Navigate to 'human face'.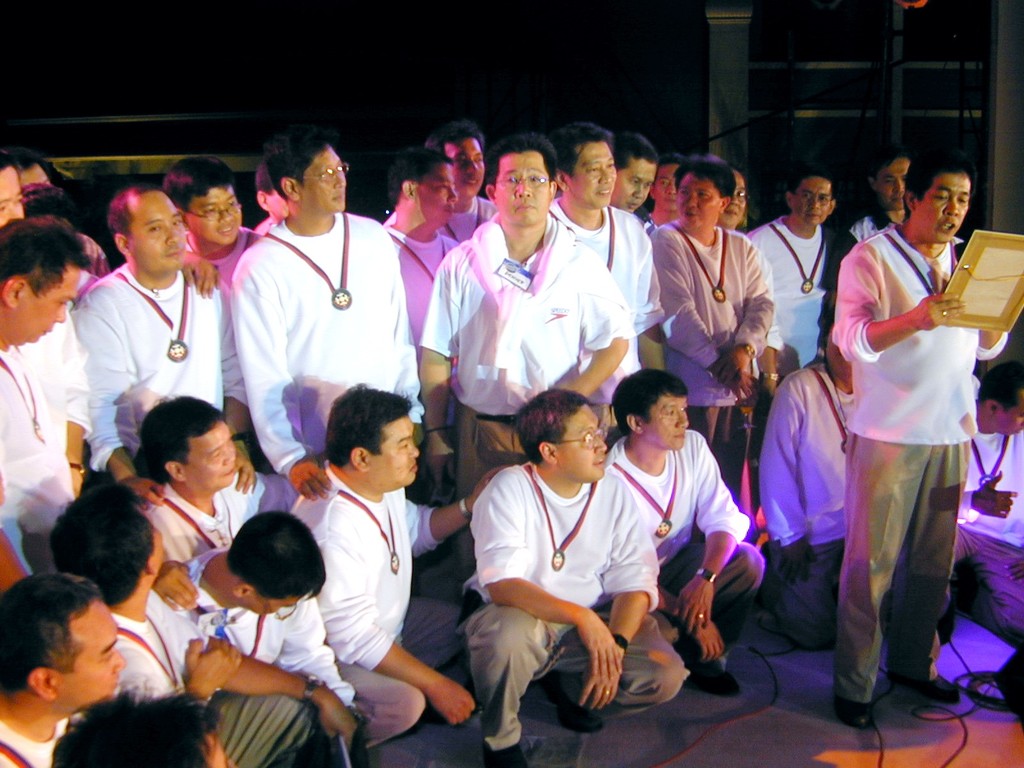
Navigation target: 129,193,186,268.
